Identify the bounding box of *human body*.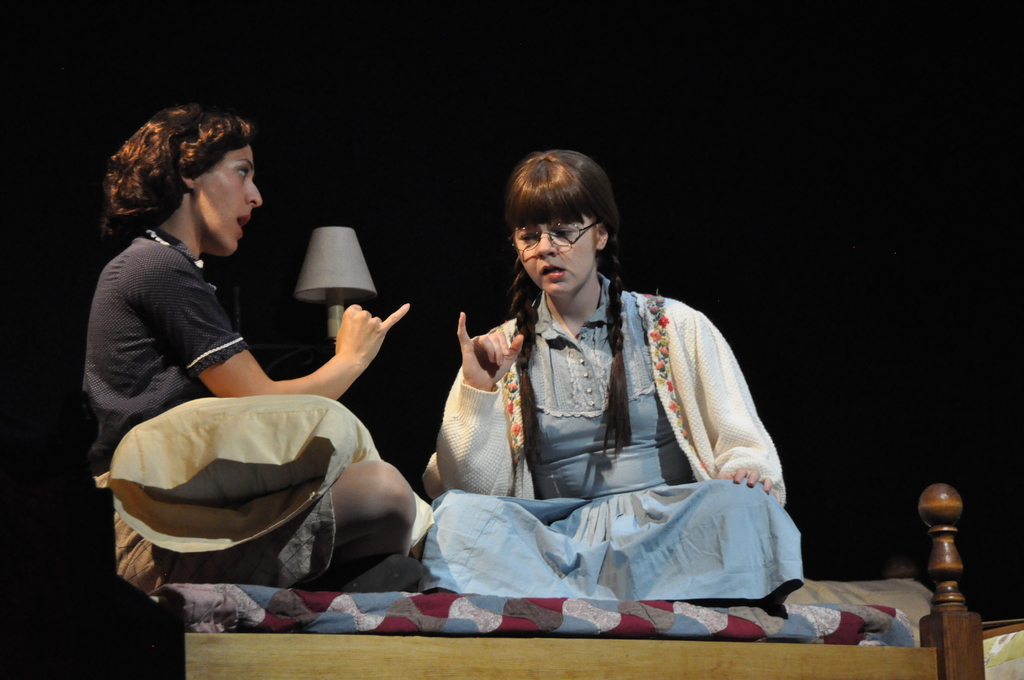
{"x1": 410, "y1": 185, "x2": 793, "y2": 615}.
